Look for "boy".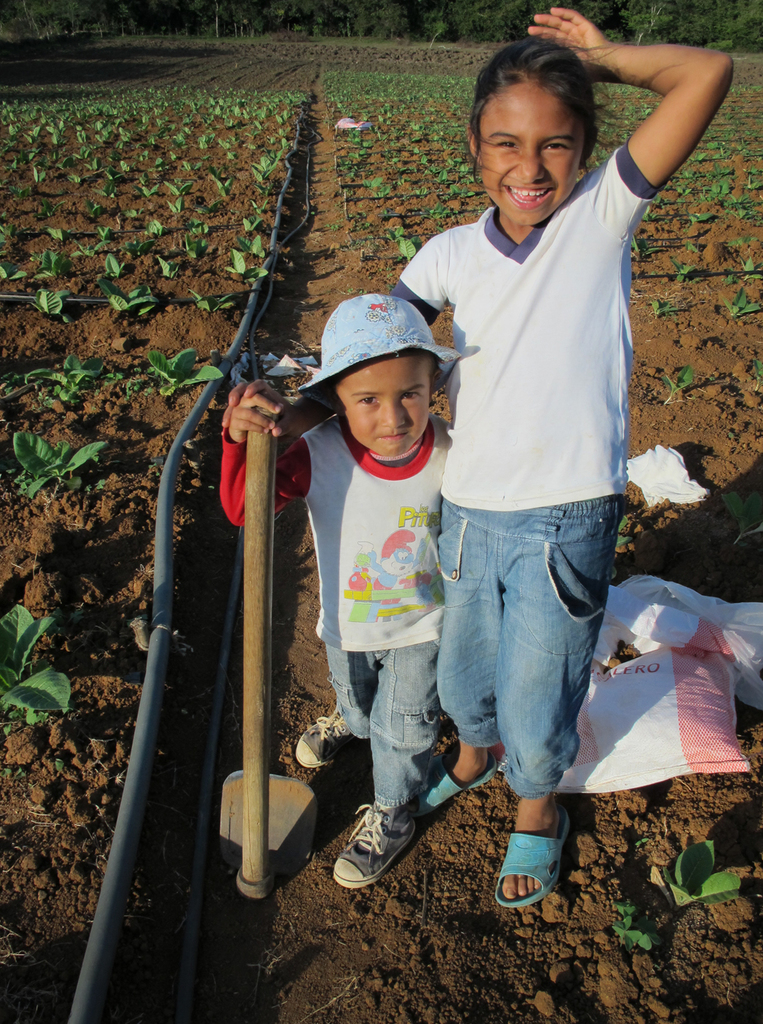
Found: (x1=218, y1=291, x2=464, y2=882).
